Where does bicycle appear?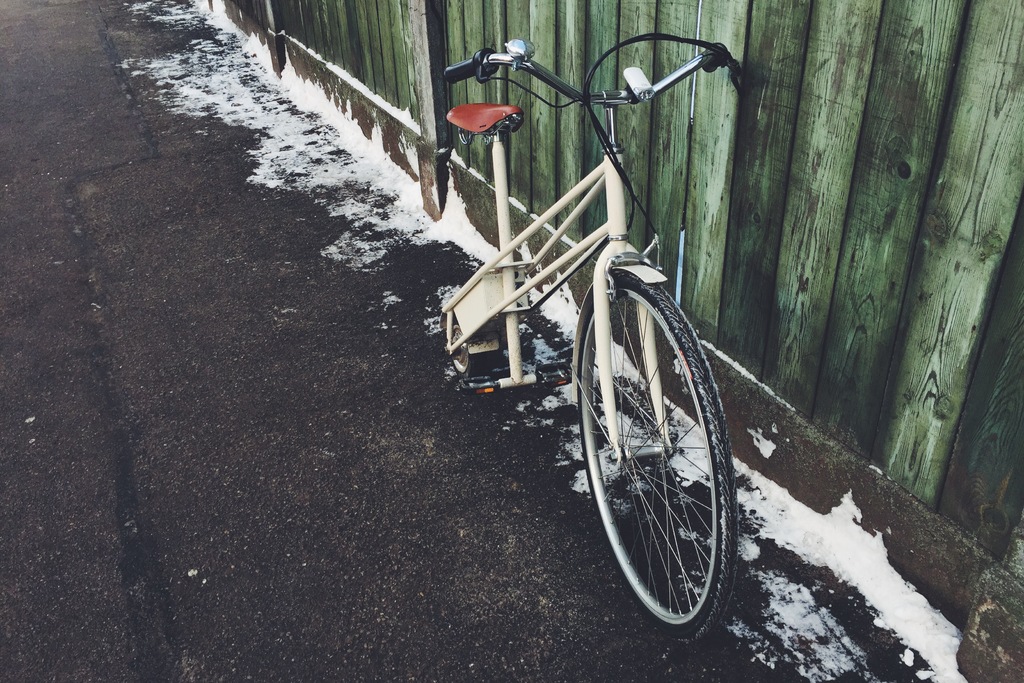
Appears at [x1=444, y1=29, x2=742, y2=643].
